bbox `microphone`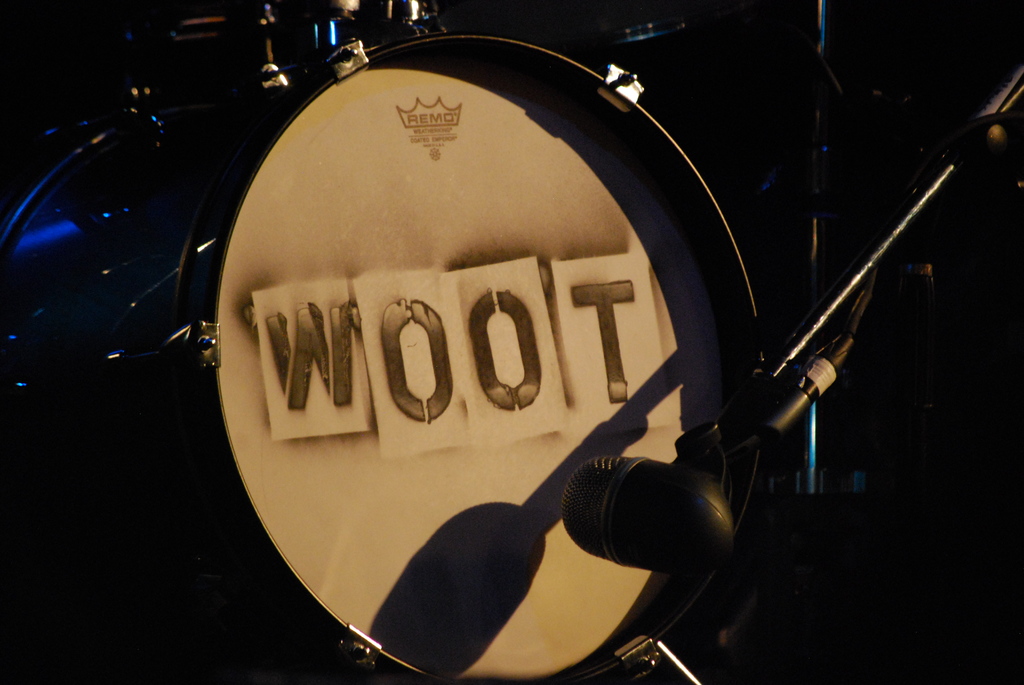
detection(522, 434, 772, 579)
